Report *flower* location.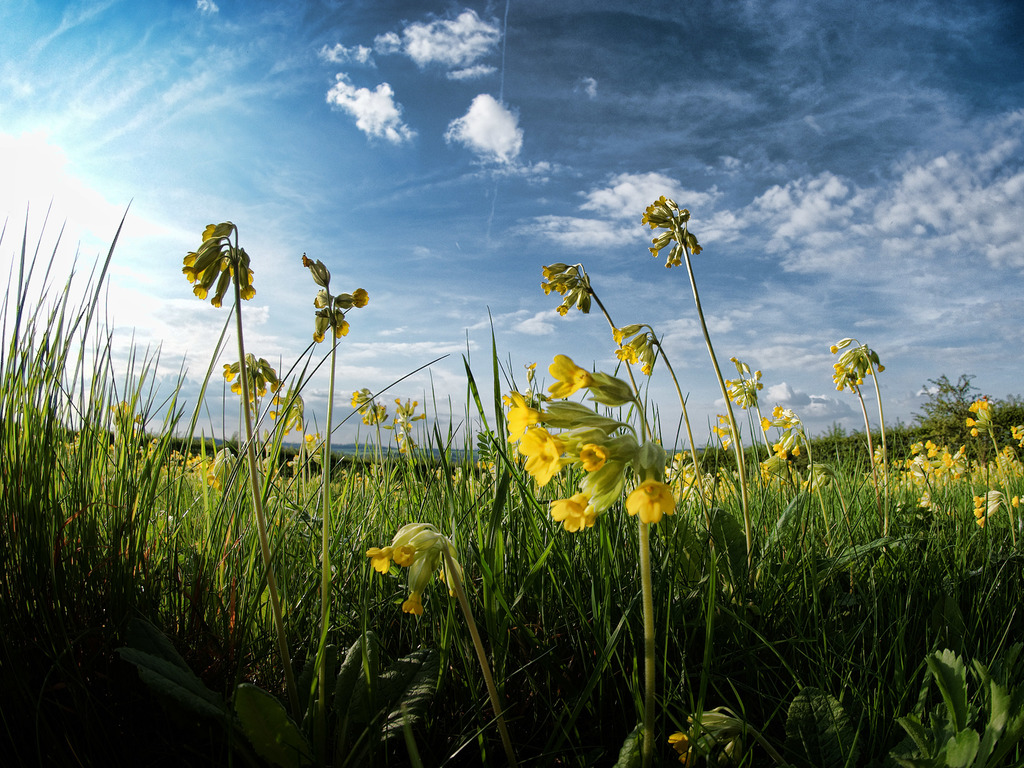
Report: (left=370, top=523, right=461, bottom=616).
